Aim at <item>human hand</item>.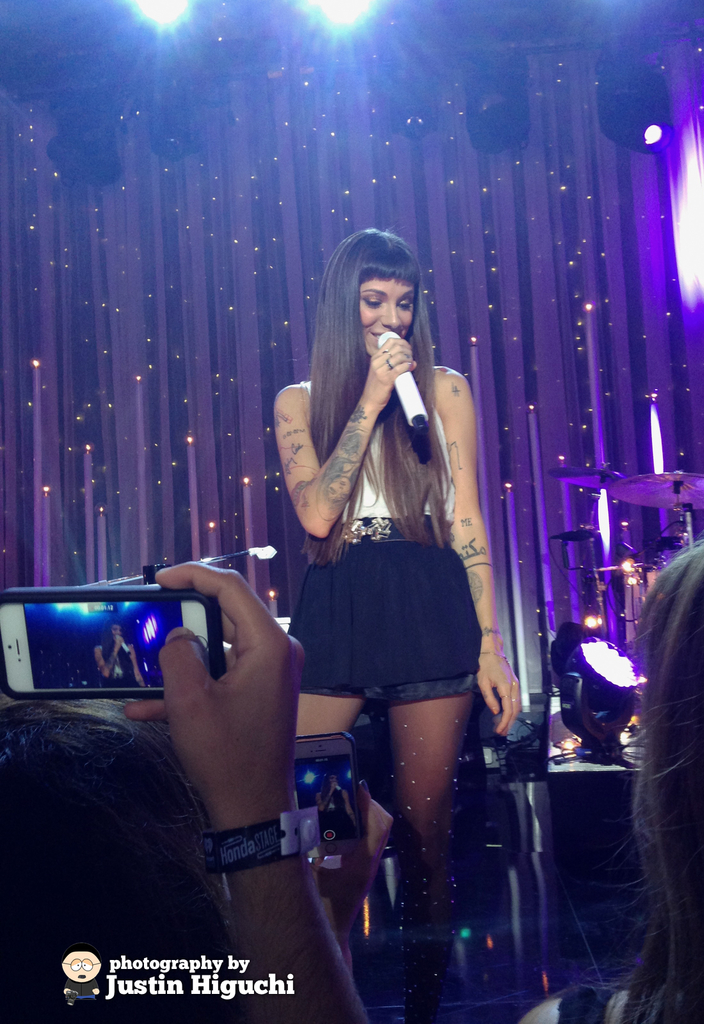
Aimed at detection(363, 337, 420, 409).
